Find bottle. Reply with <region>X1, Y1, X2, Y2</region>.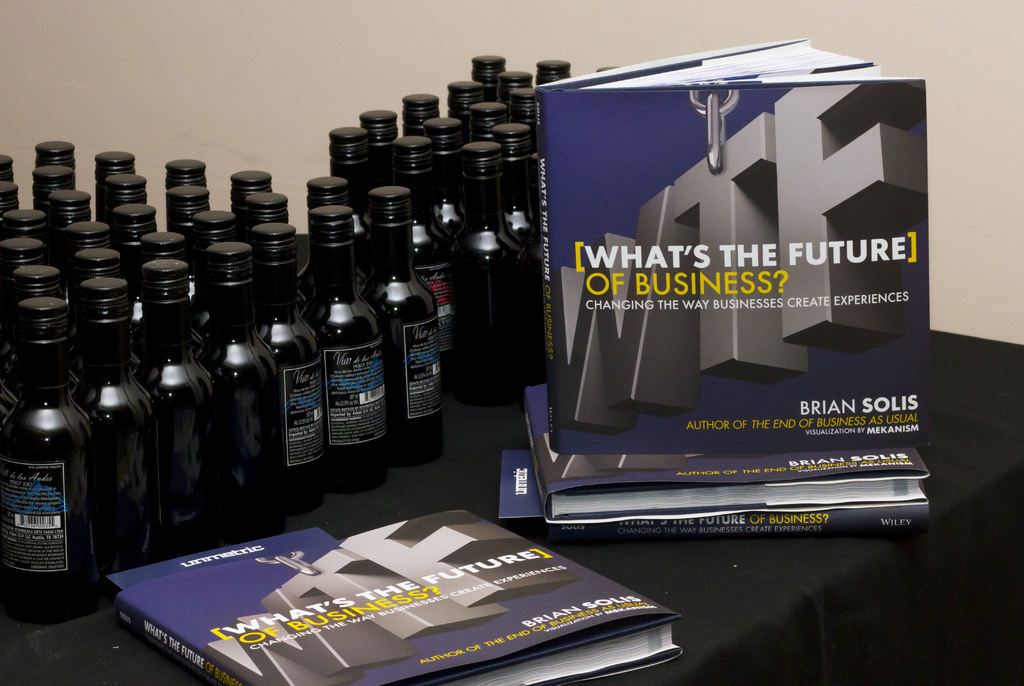
<region>493, 122, 536, 253</region>.
